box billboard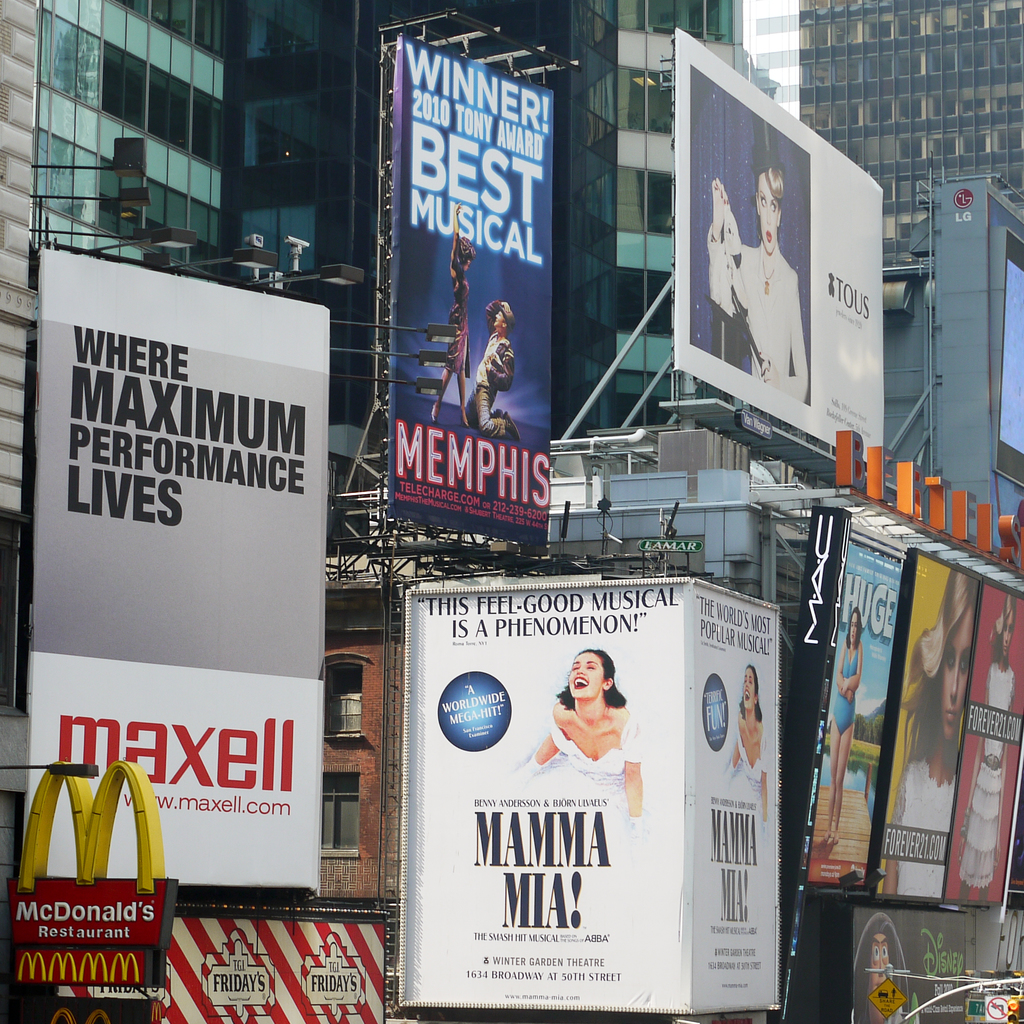
<bbox>992, 229, 1023, 484</bbox>
